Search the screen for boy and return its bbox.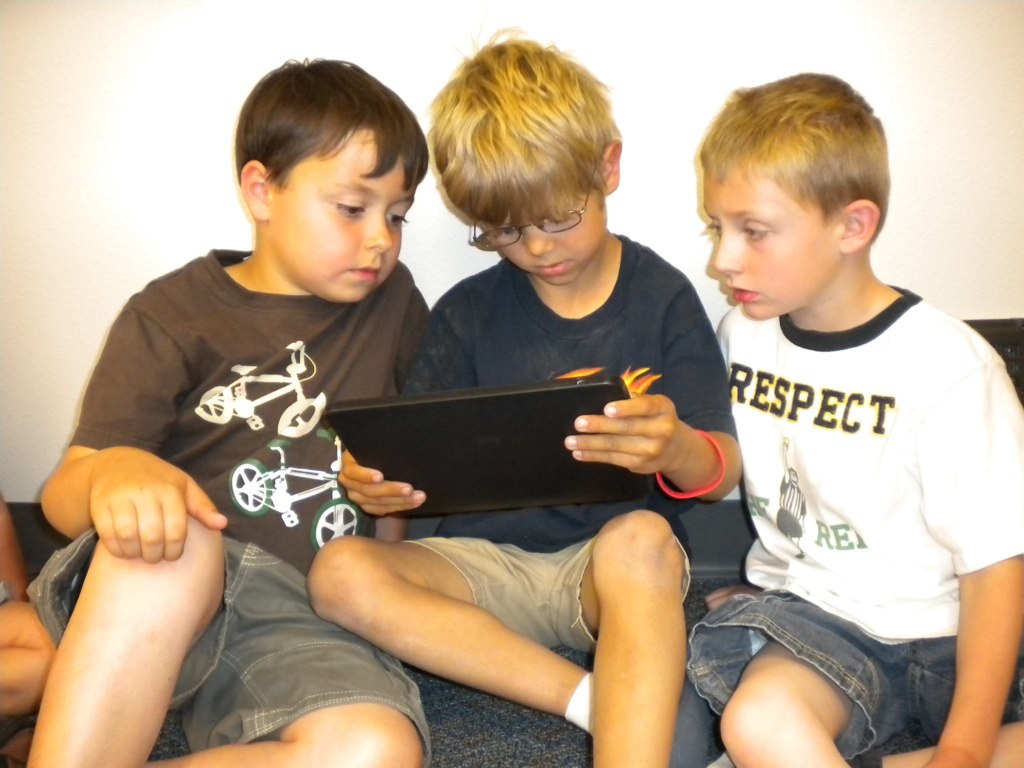
Found: 0, 497, 56, 714.
